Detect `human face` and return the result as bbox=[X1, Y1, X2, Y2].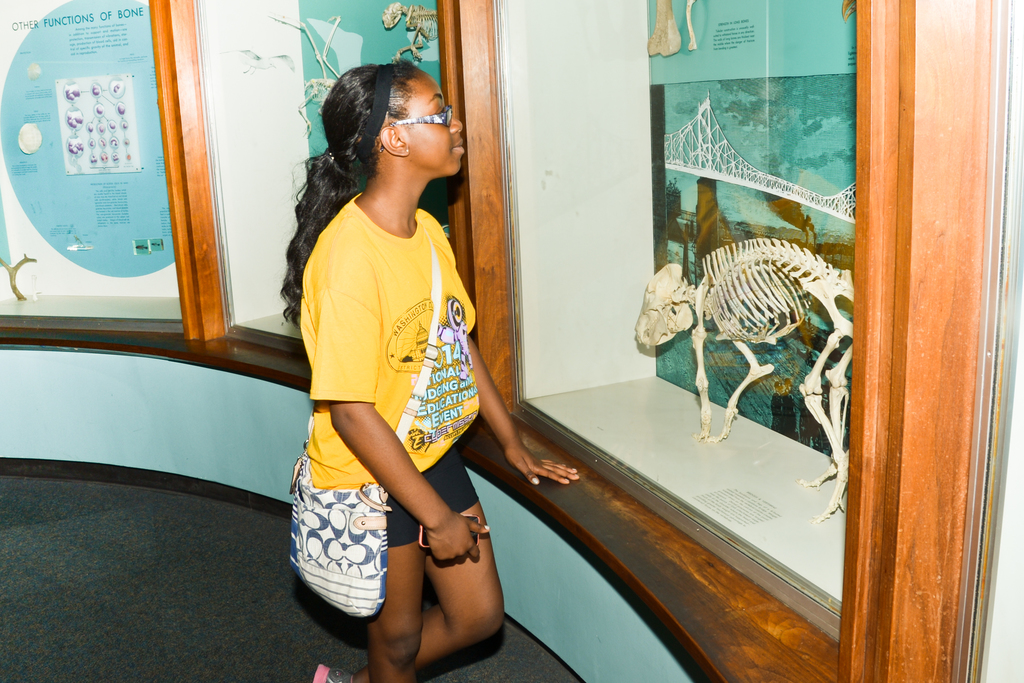
bbox=[406, 67, 462, 177].
